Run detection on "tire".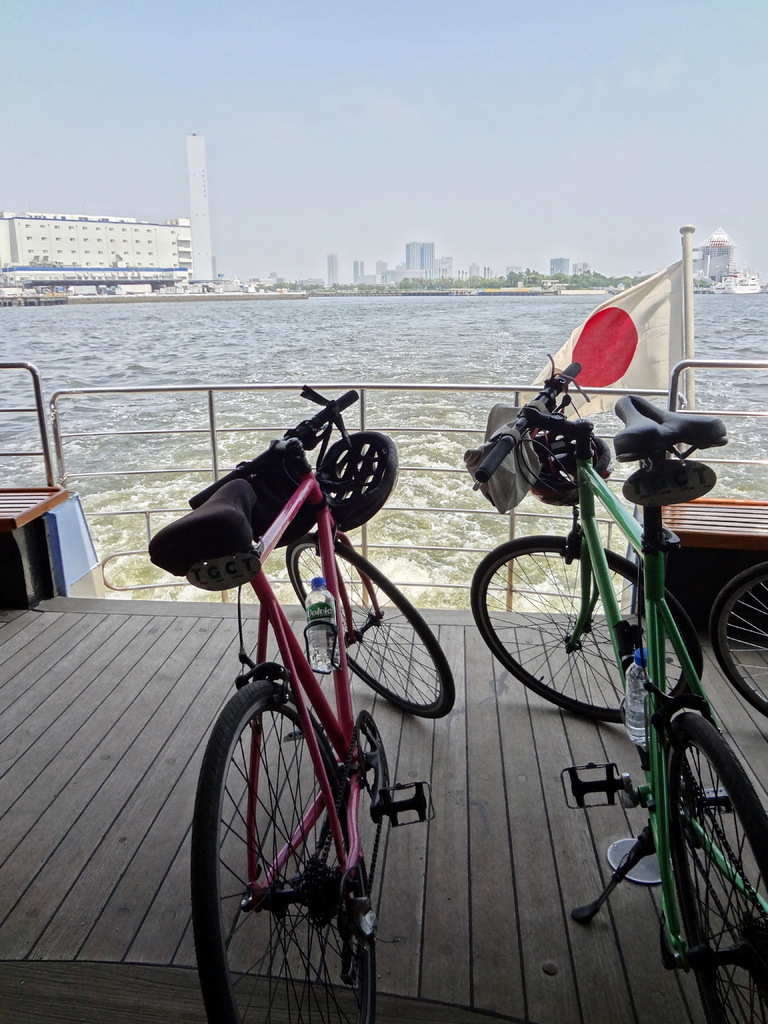
Result: 668/705/767/1023.
